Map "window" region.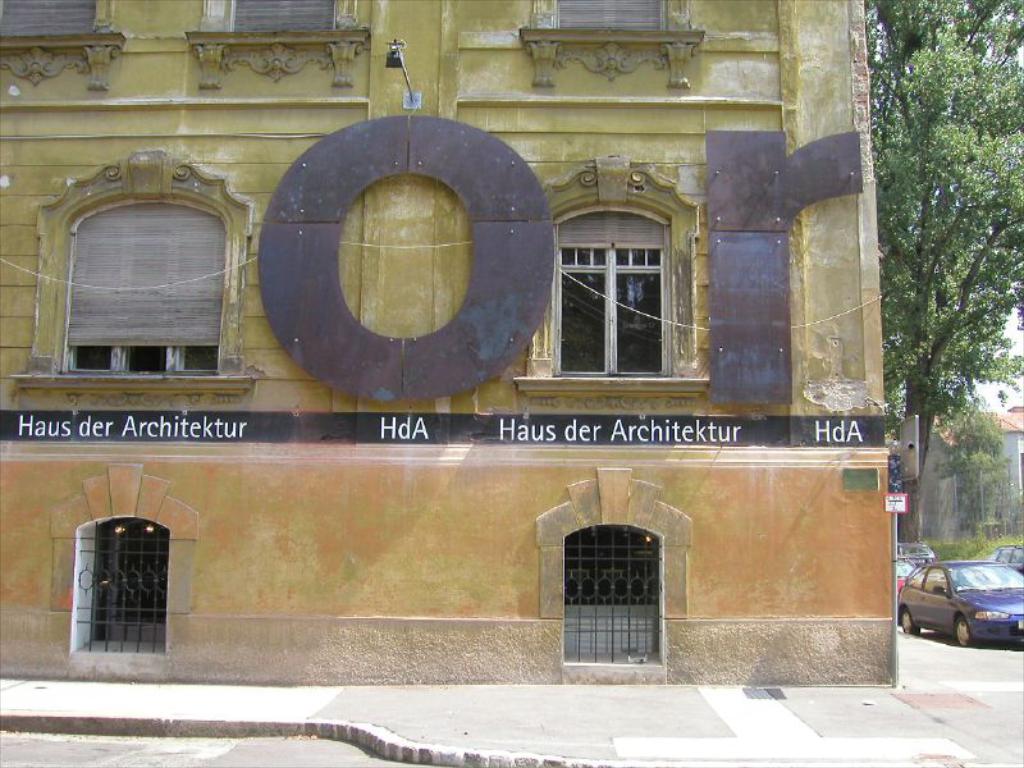
Mapped to (left=520, top=0, right=703, bottom=100).
